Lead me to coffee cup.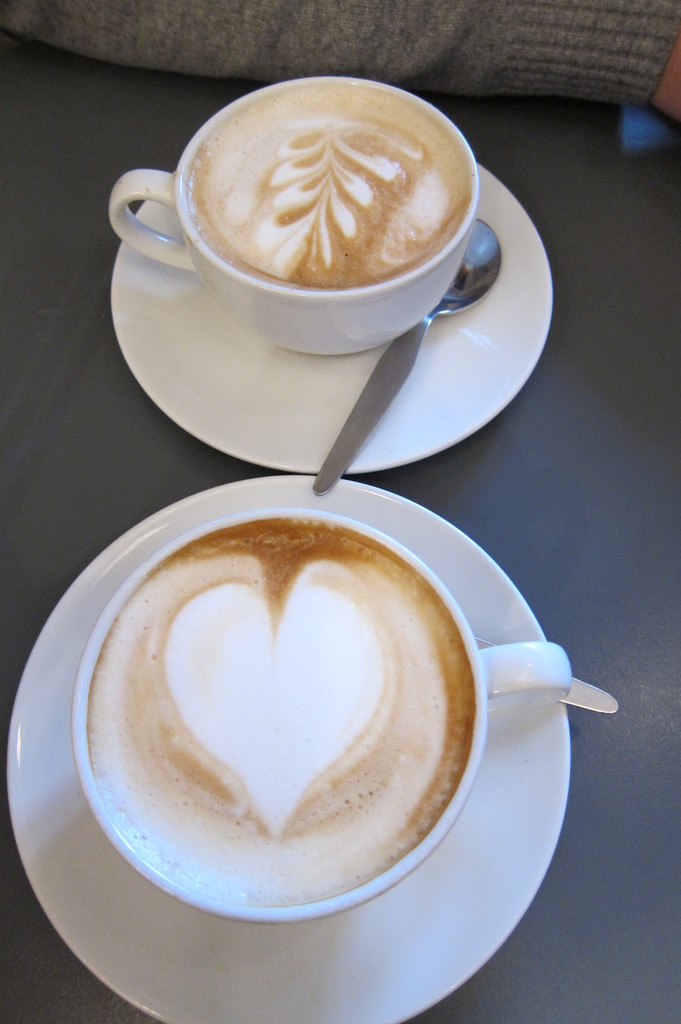
Lead to [104,70,483,363].
